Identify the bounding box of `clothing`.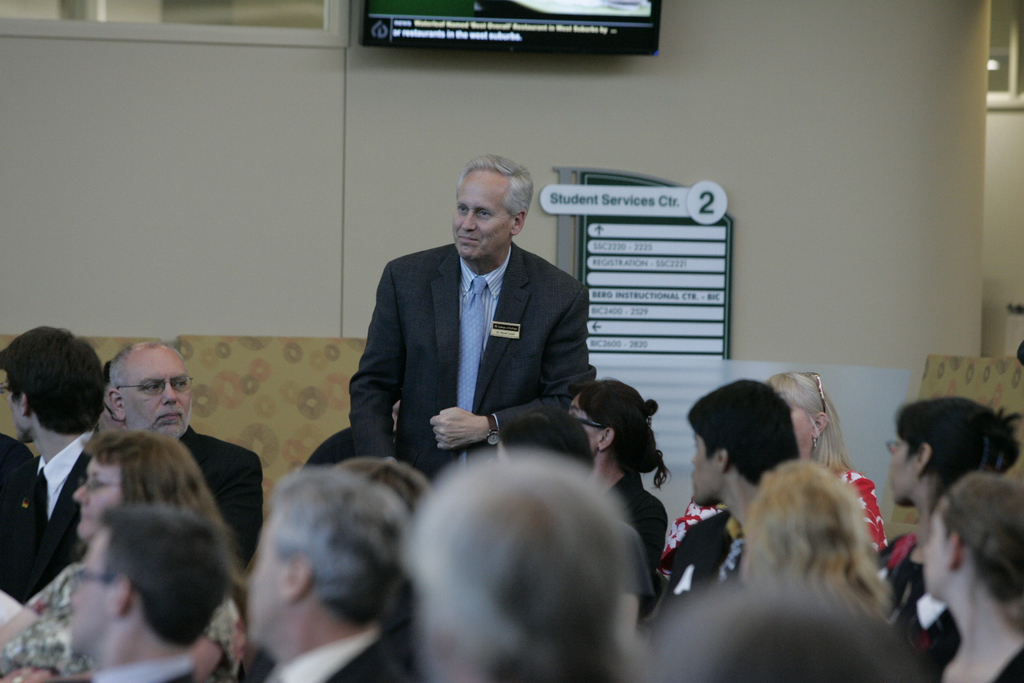
left=266, top=622, right=415, bottom=682.
